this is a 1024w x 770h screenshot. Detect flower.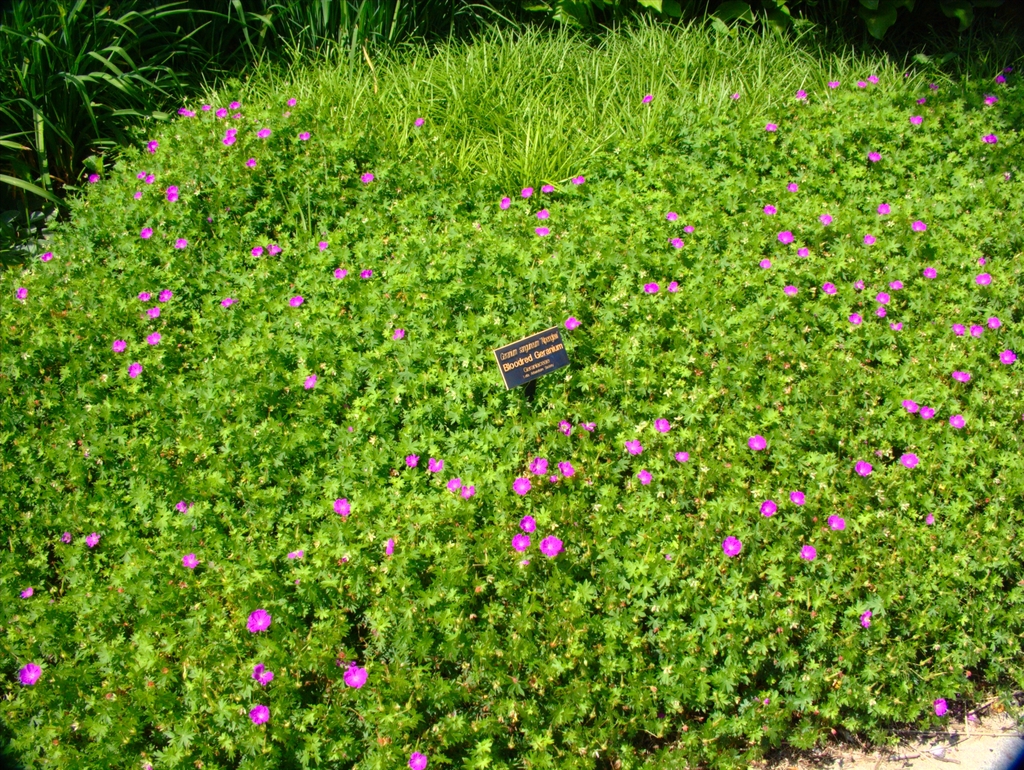
(left=854, top=79, right=868, bottom=90).
